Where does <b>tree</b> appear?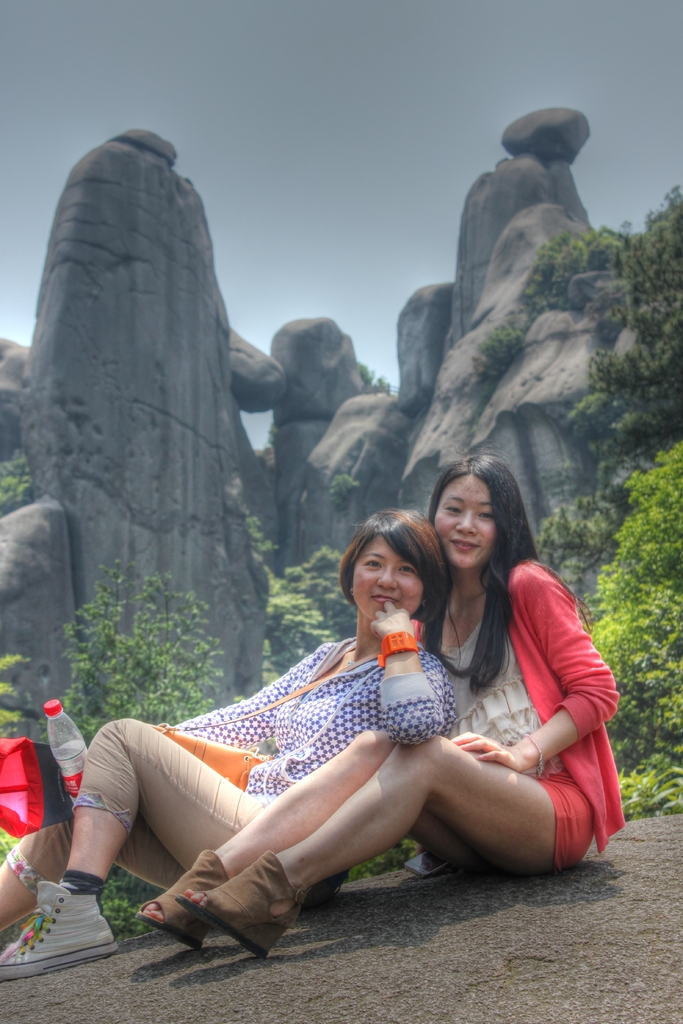
Appears at bbox=[470, 312, 535, 387].
